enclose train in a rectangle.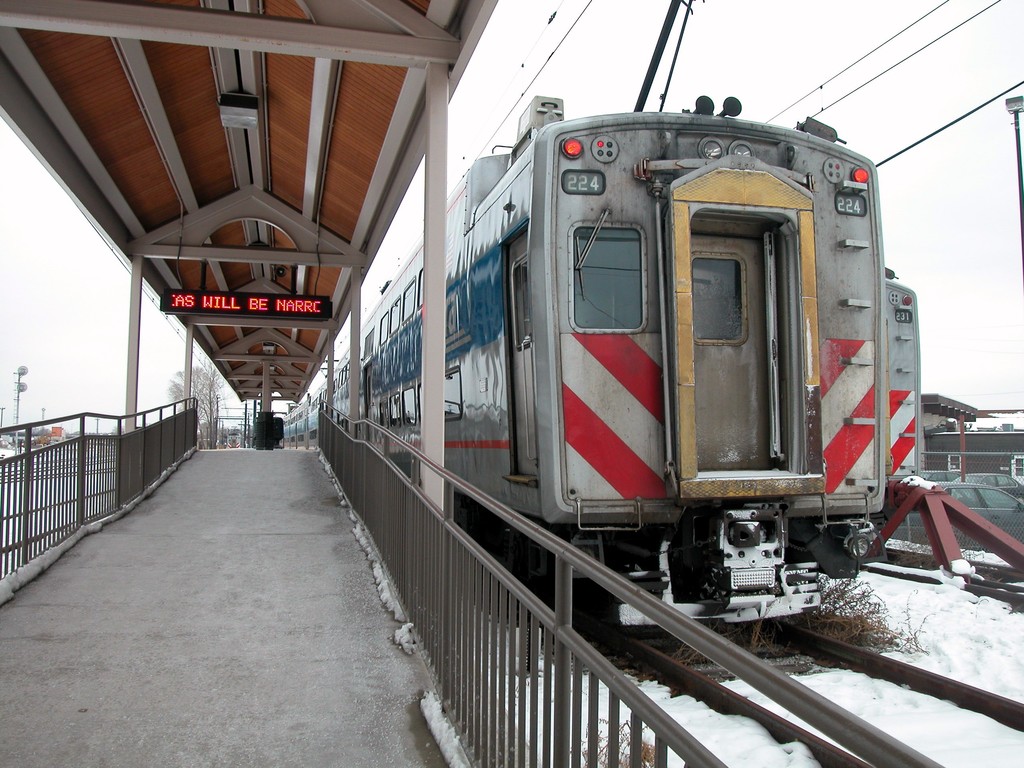
x1=282 y1=1 x2=925 y2=674.
